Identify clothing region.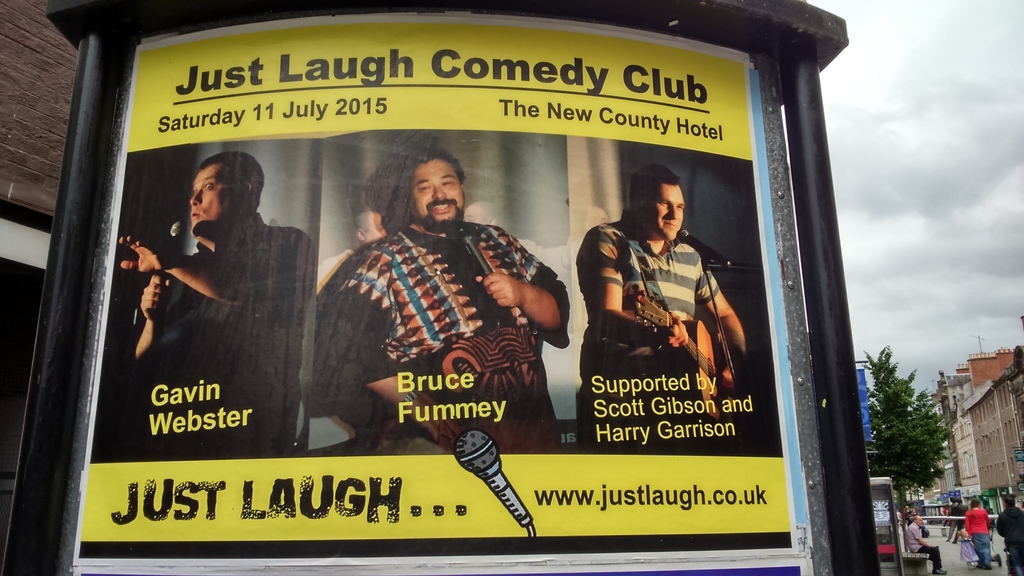
Region: crop(303, 171, 560, 479).
